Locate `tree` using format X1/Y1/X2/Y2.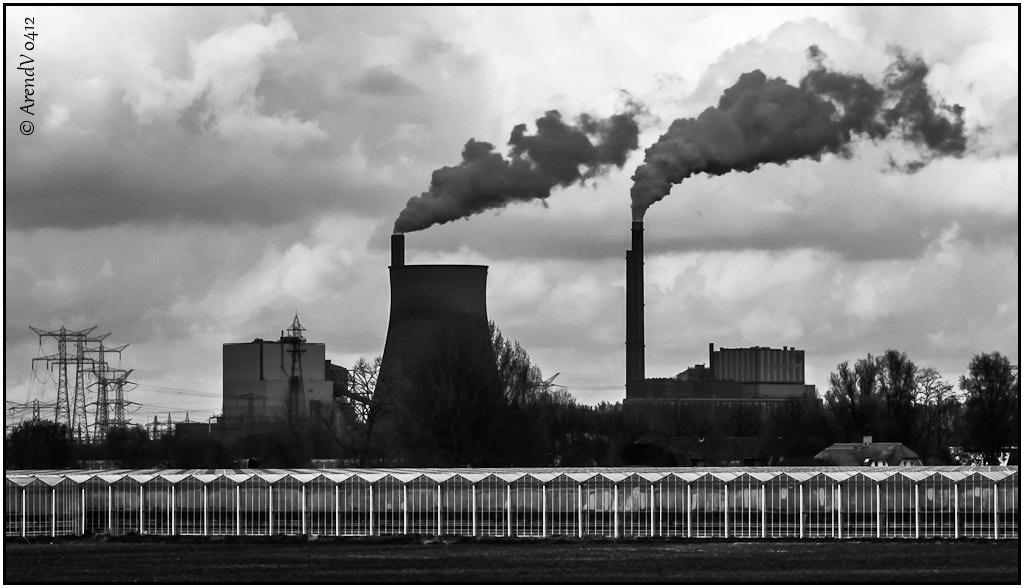
252/409/347/476.
